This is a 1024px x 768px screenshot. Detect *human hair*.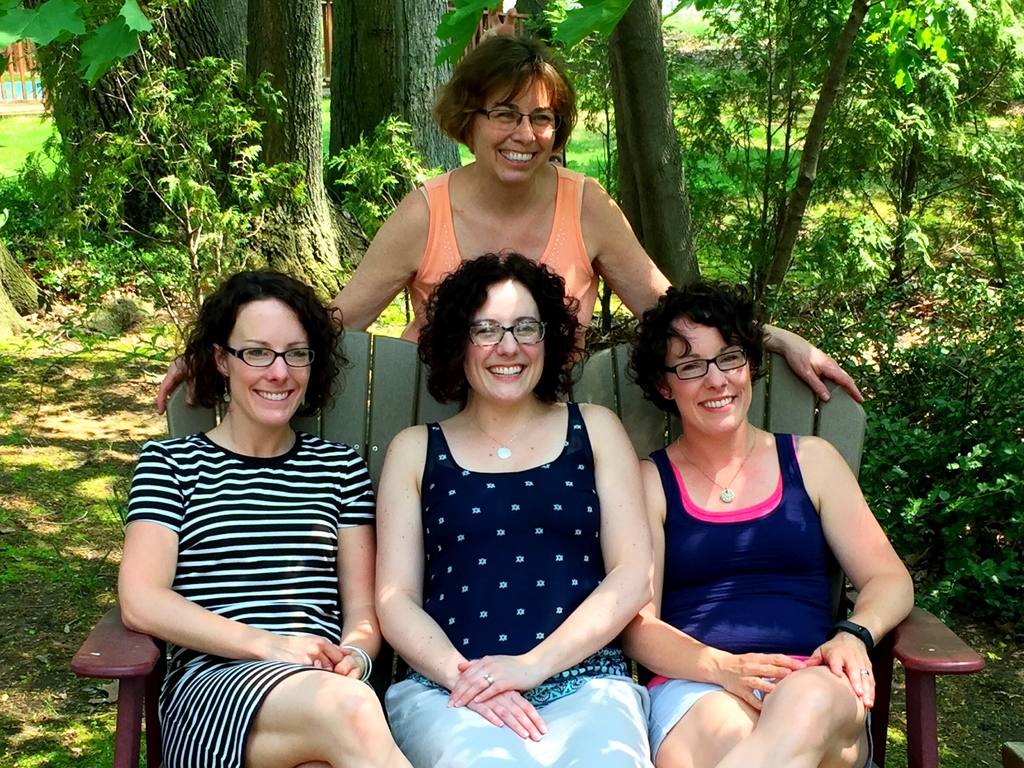
[left=622, top=278, right=771, bottom=424].
